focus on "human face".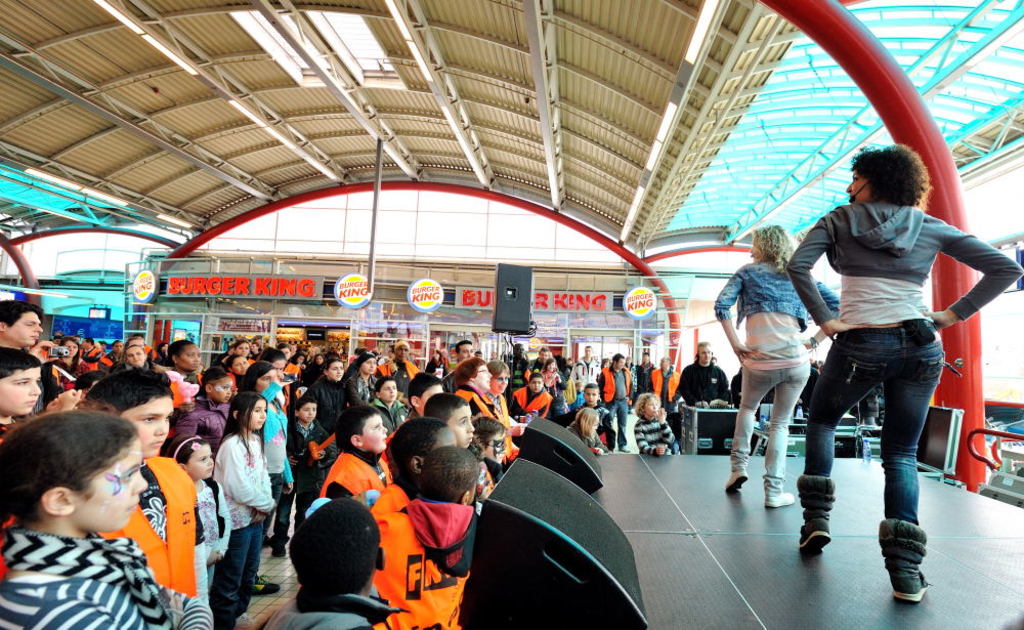
Focused at BBox(640, 396, 663, 419).
